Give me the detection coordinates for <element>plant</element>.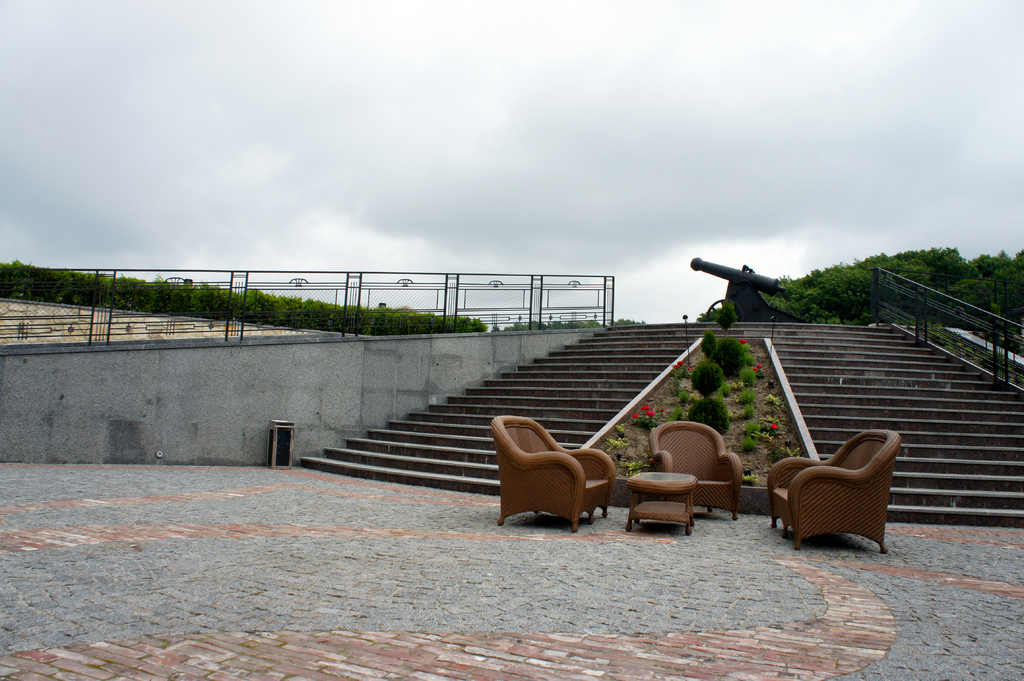
(x1=739, y1=471, x2=761, y2=487).
